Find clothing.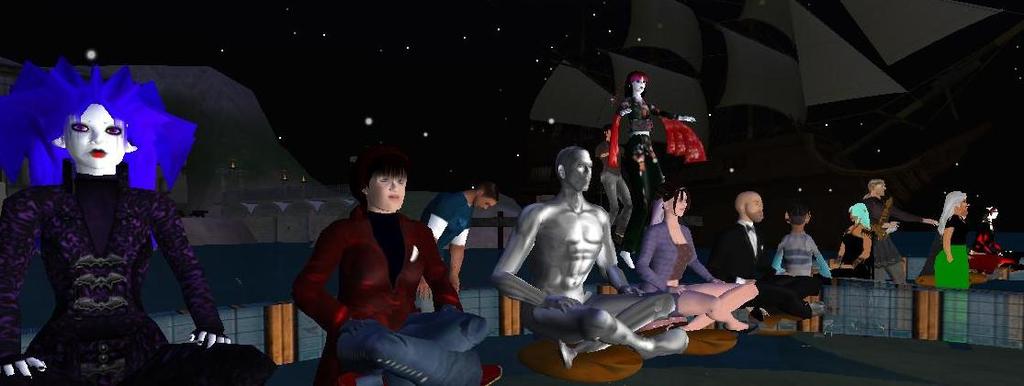
(left=632, top=219, right=705, bottom=307).
